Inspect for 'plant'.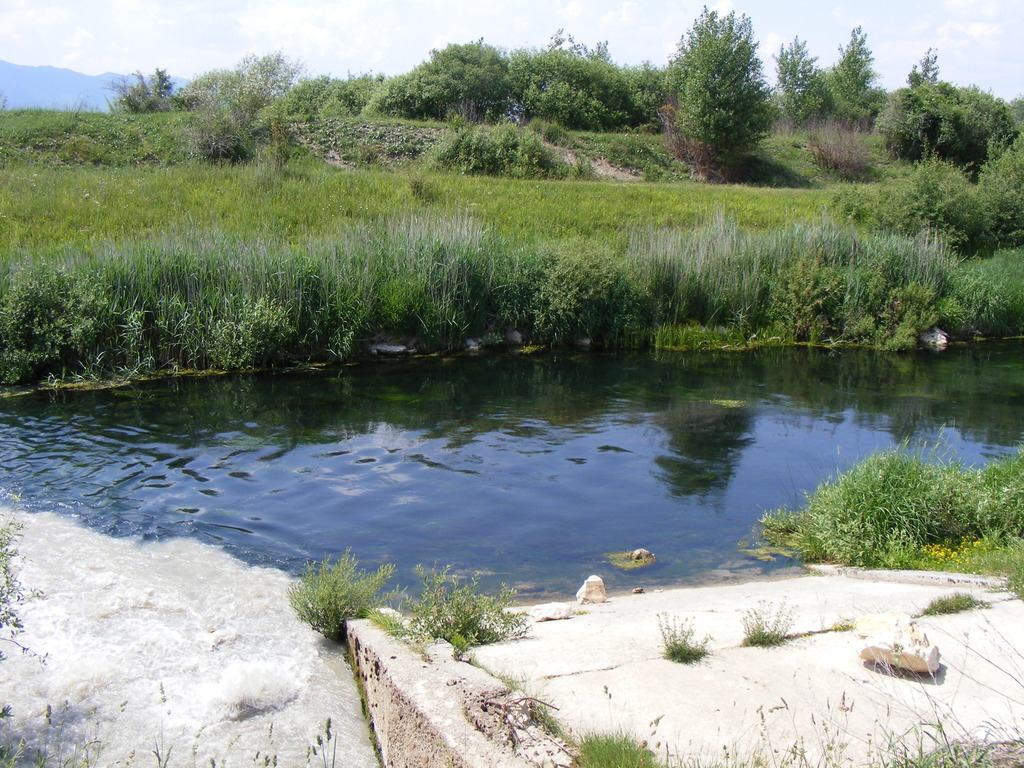
Inspection: bbox=[658, 605, 710, 664].
